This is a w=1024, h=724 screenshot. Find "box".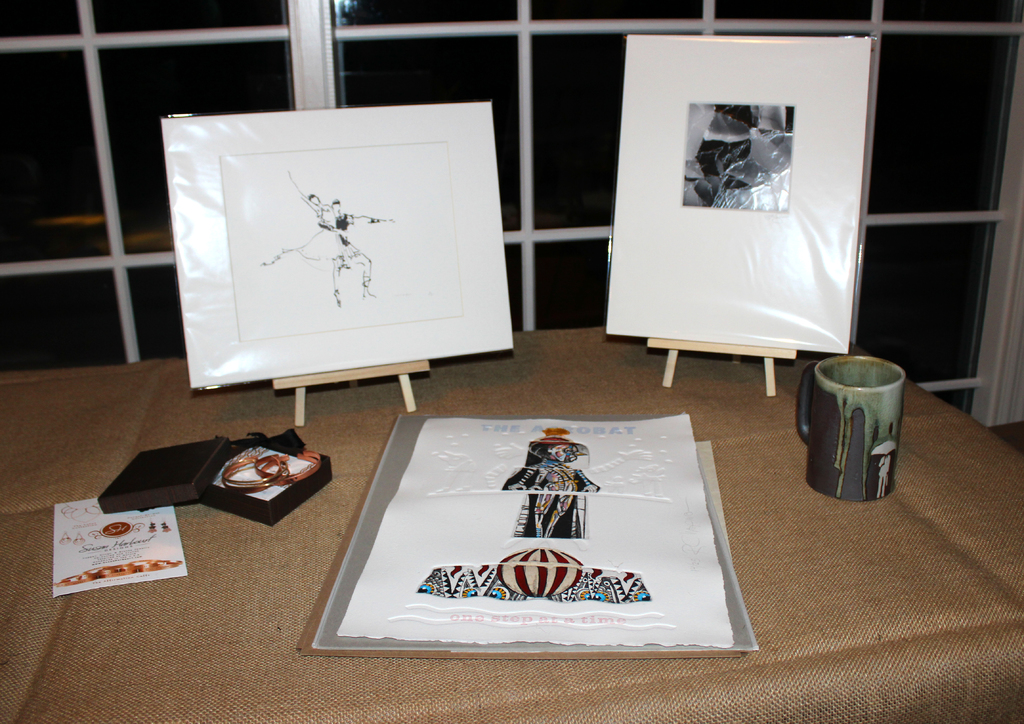
Bounding box: pyautogui.locateOnScreen(96, 428, 342, 525).
